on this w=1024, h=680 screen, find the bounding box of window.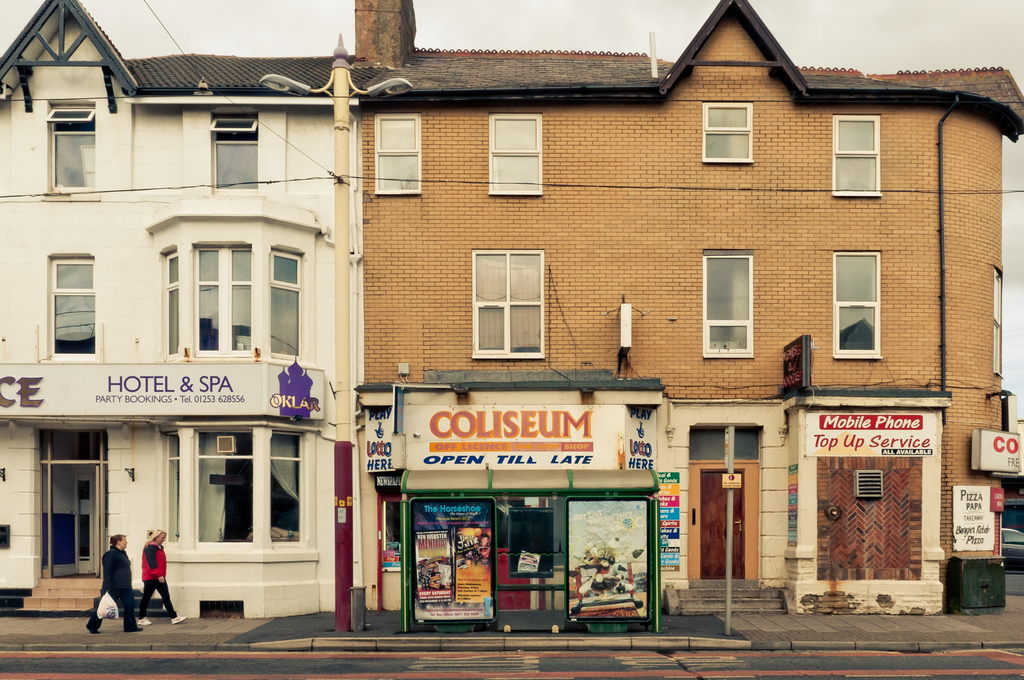
Bounding box: locate(823, 252, 883, 360).
